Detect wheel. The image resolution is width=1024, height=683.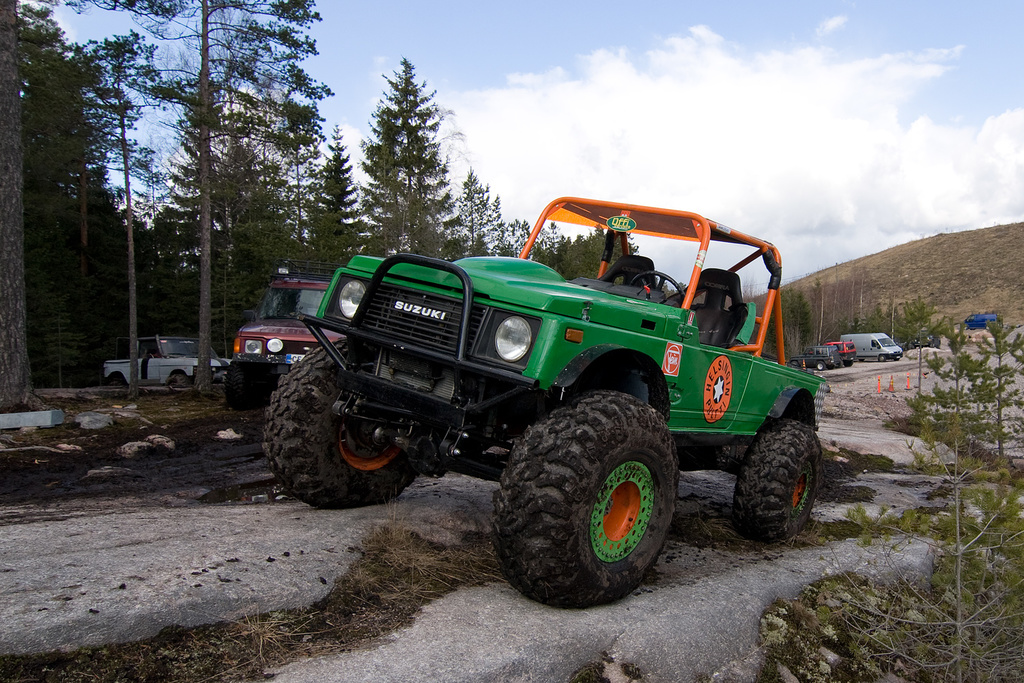
x1=259 y1=359 x2=404 y2=505.
